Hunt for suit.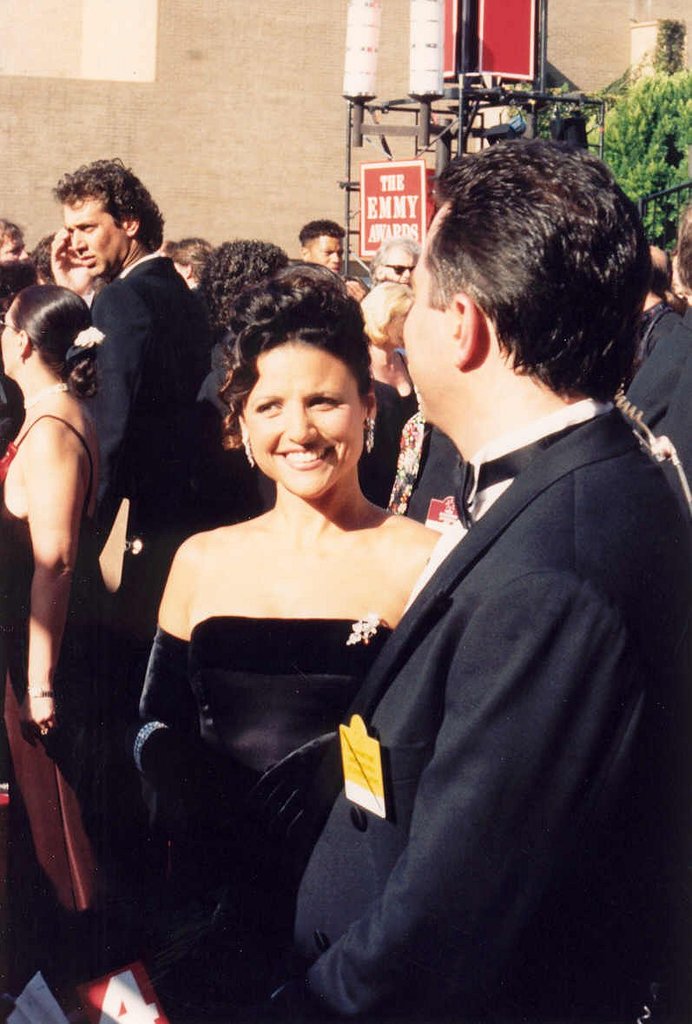
Hunted down at <box>69,247,213,532</box>.
